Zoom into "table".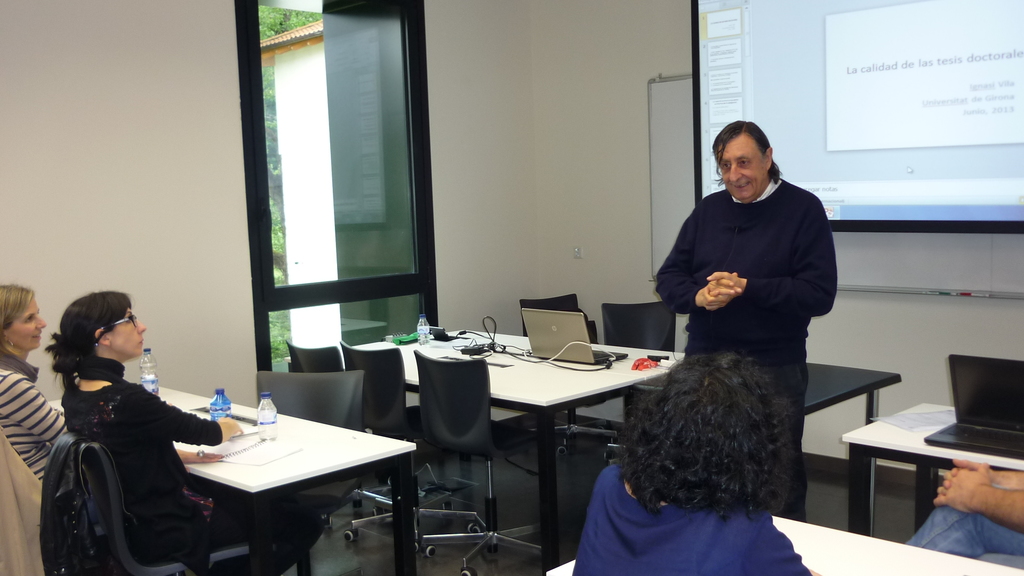
Zoom target: <box>803,362,897,534</box>.
